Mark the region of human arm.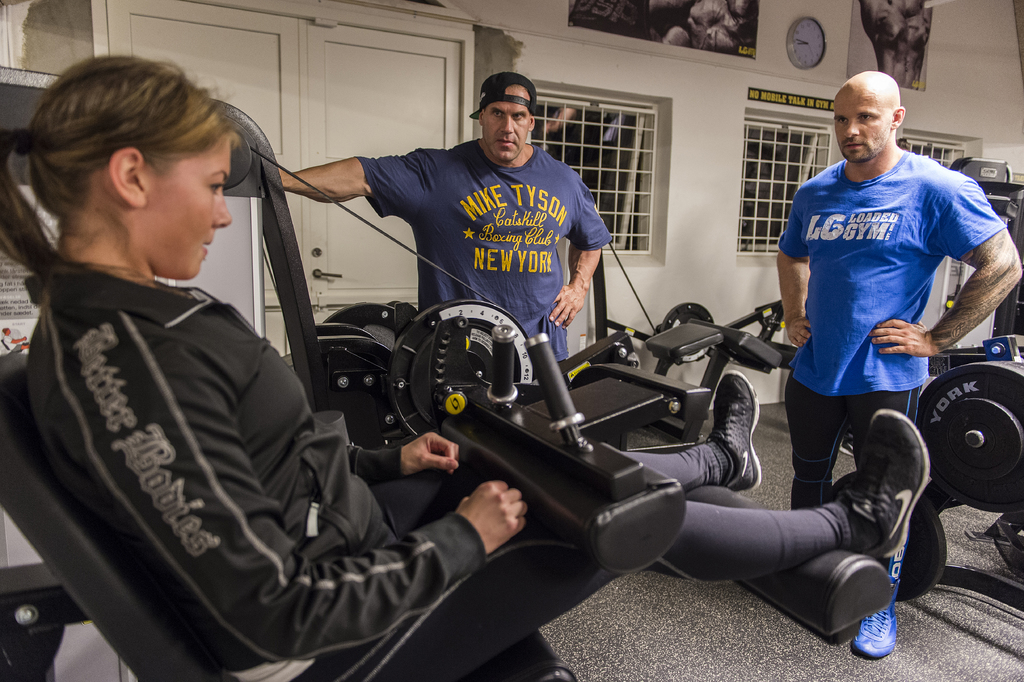
Region: <box>863,166,1023,370</box>.
